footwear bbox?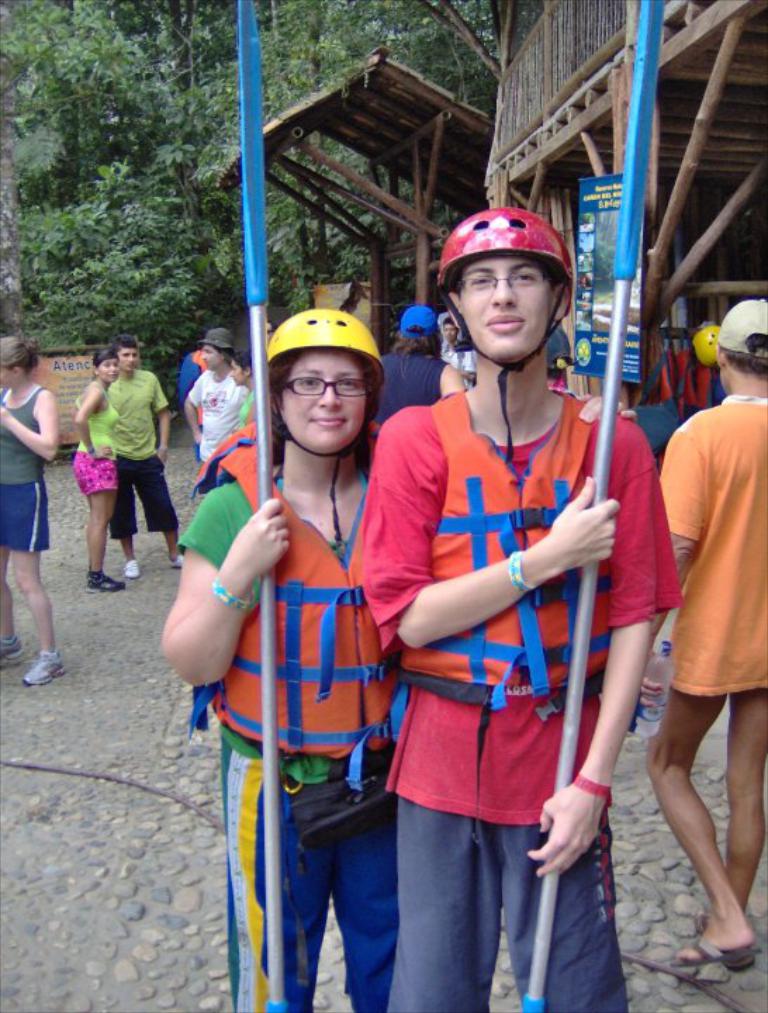
[24, 651, 65, 685]
